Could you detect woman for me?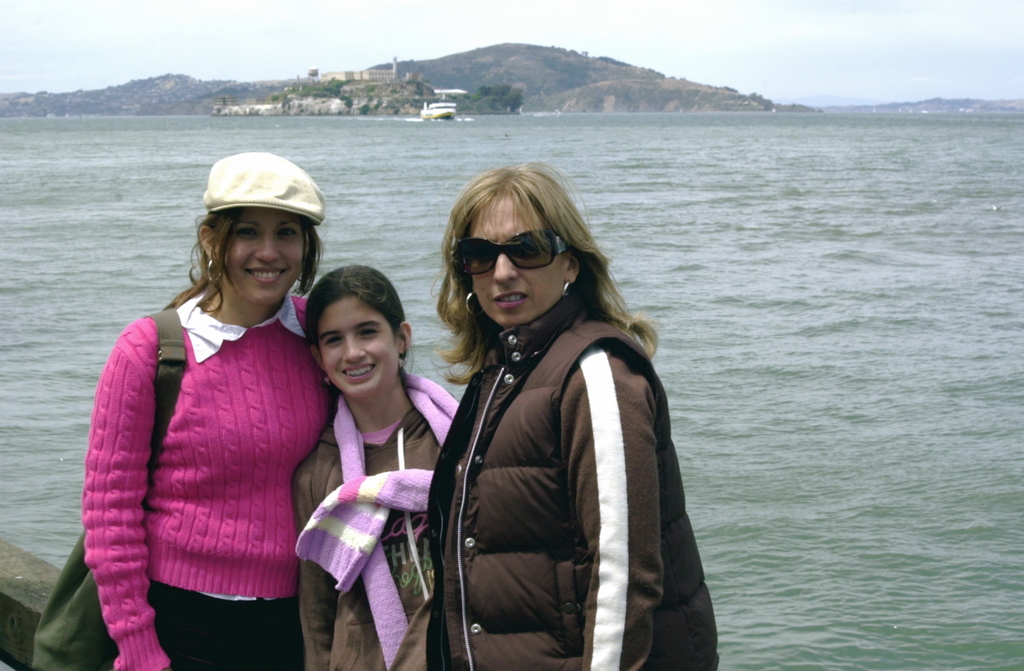
Detection result: [left=81, top=142, right=347, bottom=668].
